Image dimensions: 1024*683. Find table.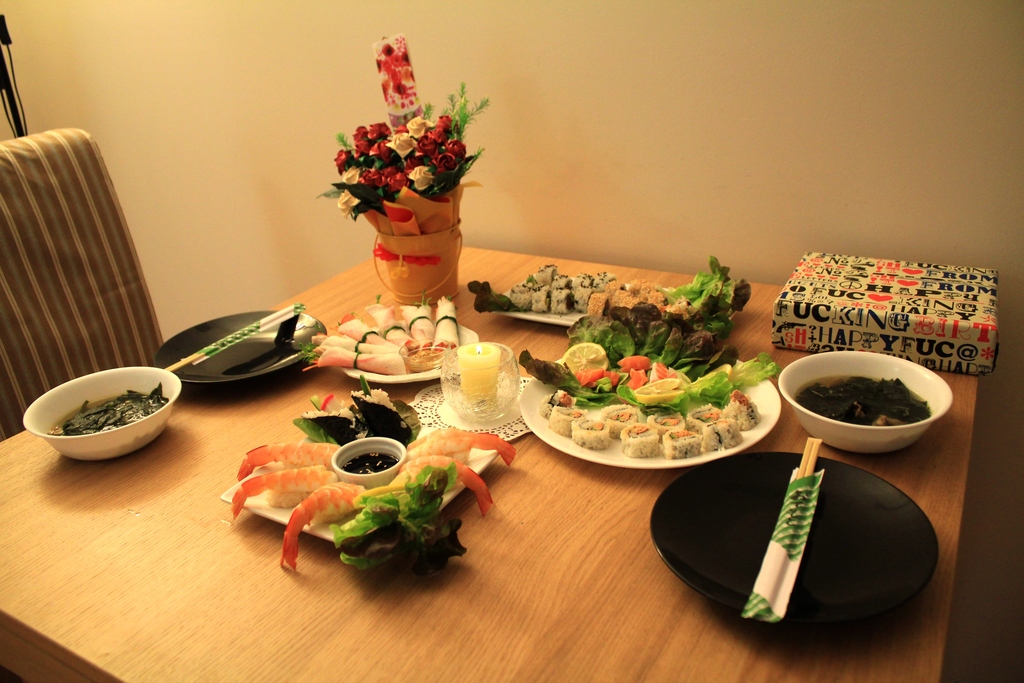
box(0, 246, 975, 682).
